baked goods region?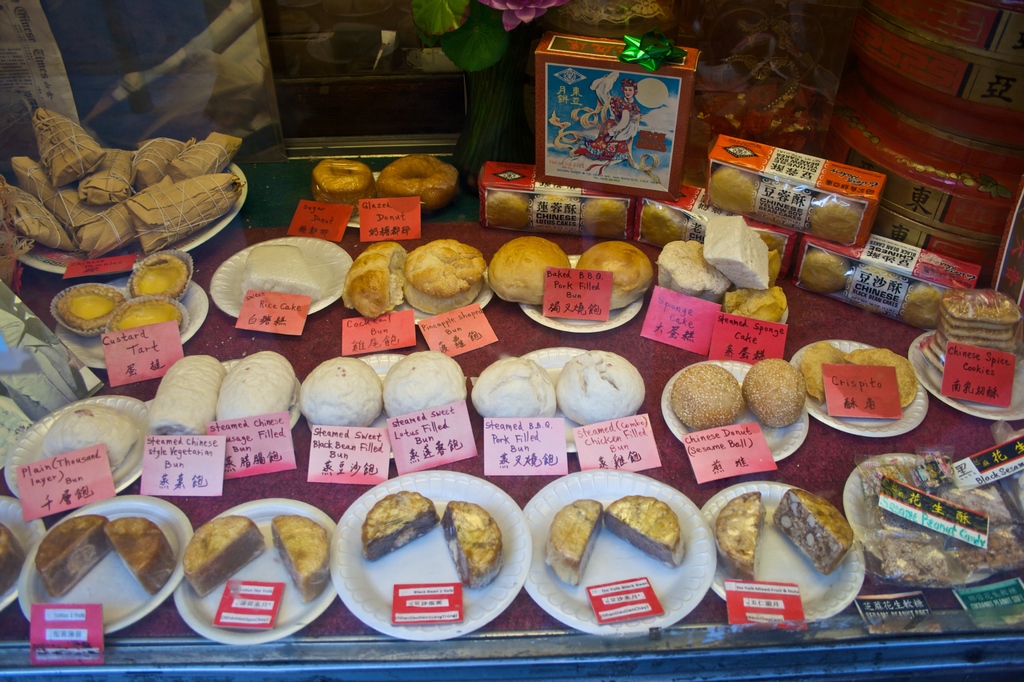
locate(846, 346, 915, 409)
